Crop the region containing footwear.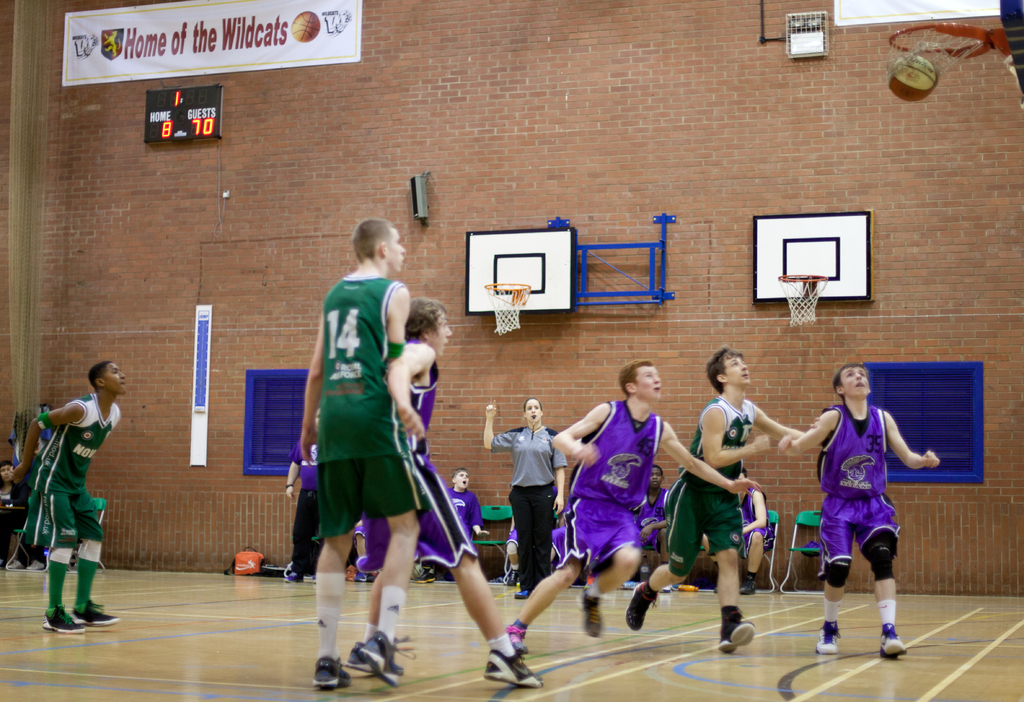
Crop region: <bbox>723, 604, 755, 651</bbox>.
